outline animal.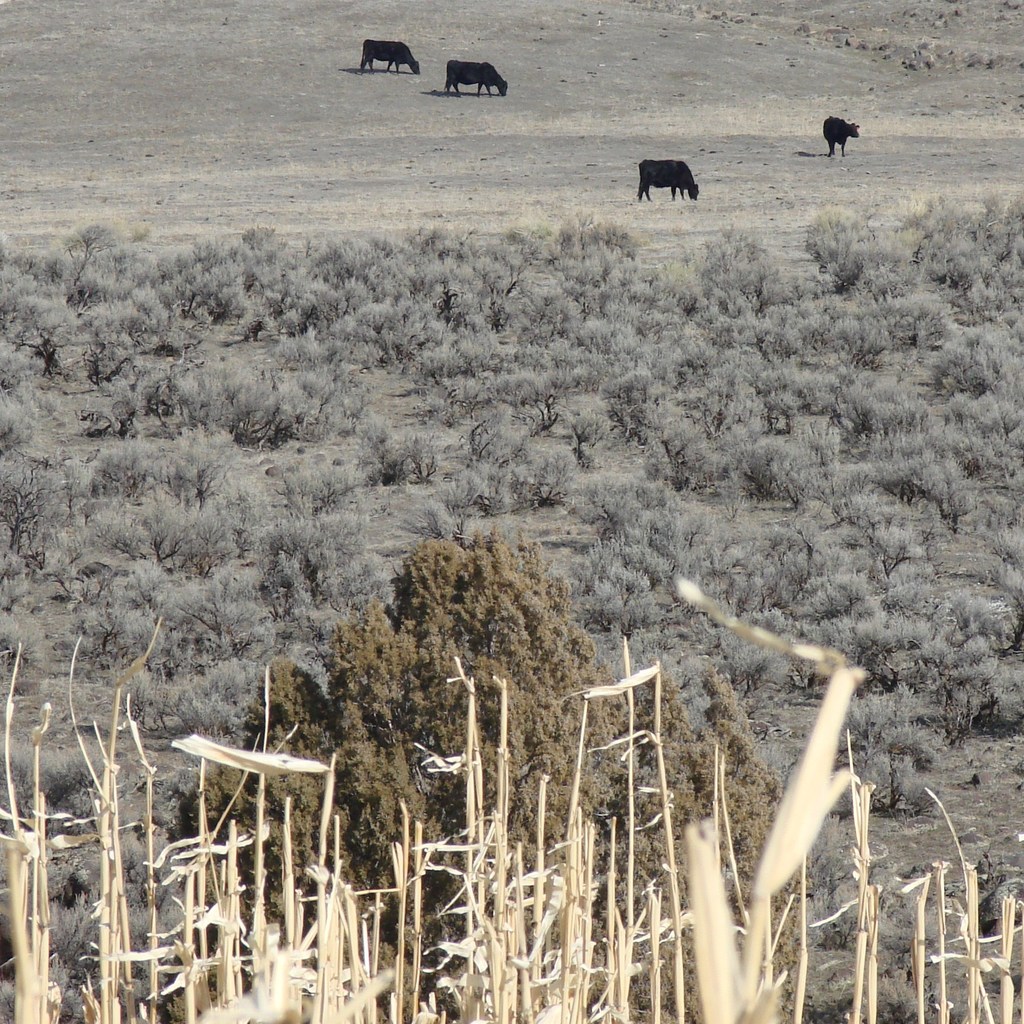
Outline: [821, 118, 860, 161].
